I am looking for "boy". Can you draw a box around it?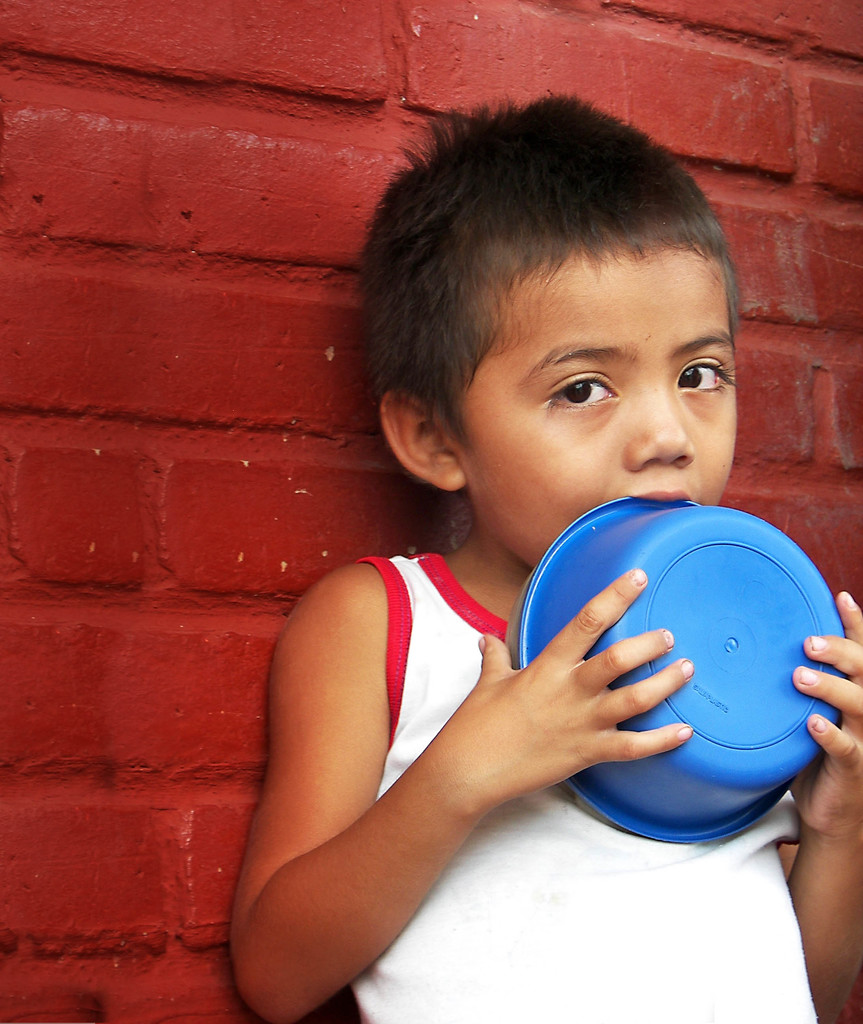
Sure, the bounding box is BBox(227, 91, 862, 1023).
